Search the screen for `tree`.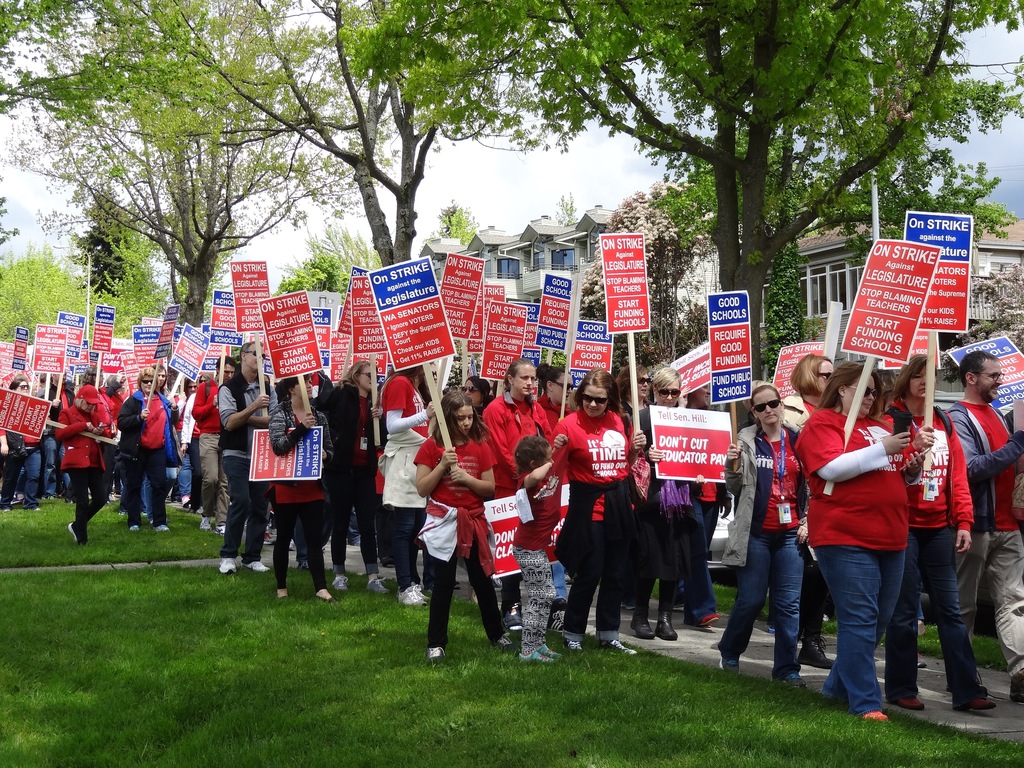
Found at [172, 0, 481, 262].
